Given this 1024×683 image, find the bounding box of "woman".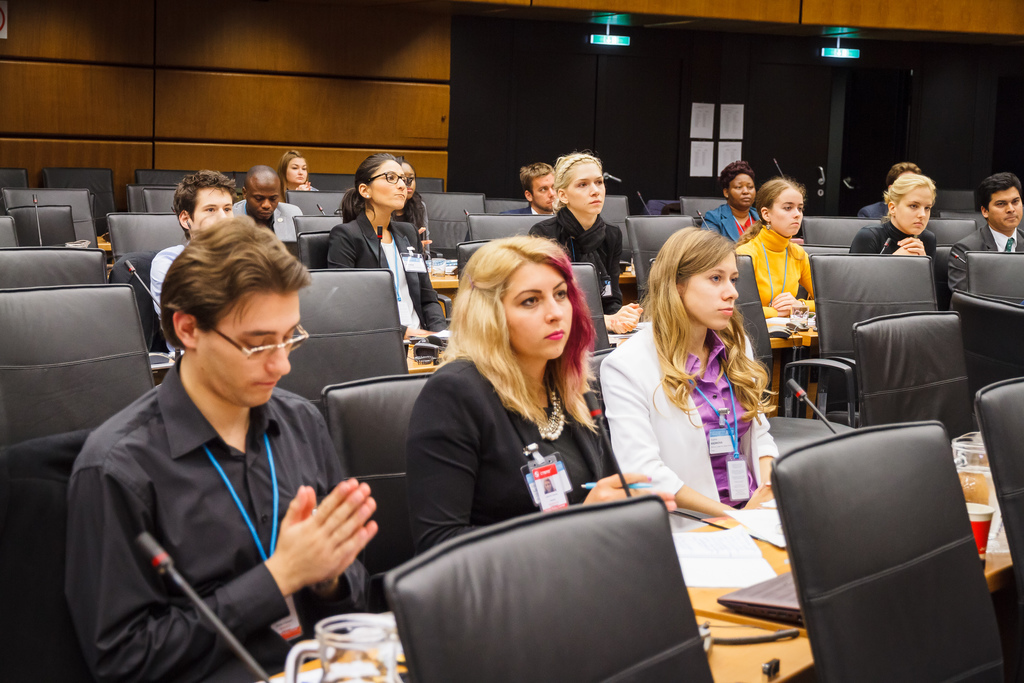
bbox=(320, 150, 459, 354).
